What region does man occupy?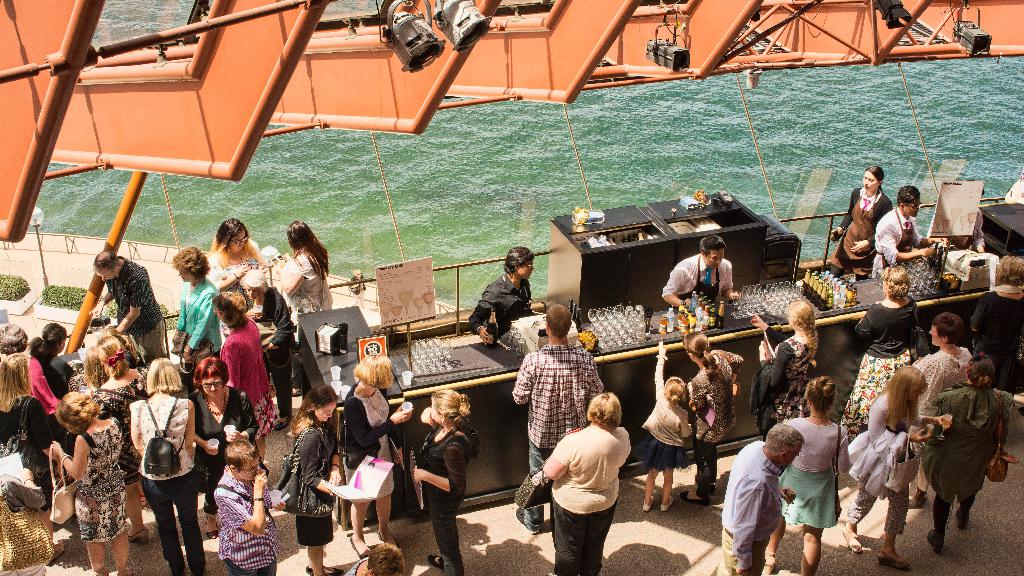
(x1=90, y1=251, x2=172, y2=365).
